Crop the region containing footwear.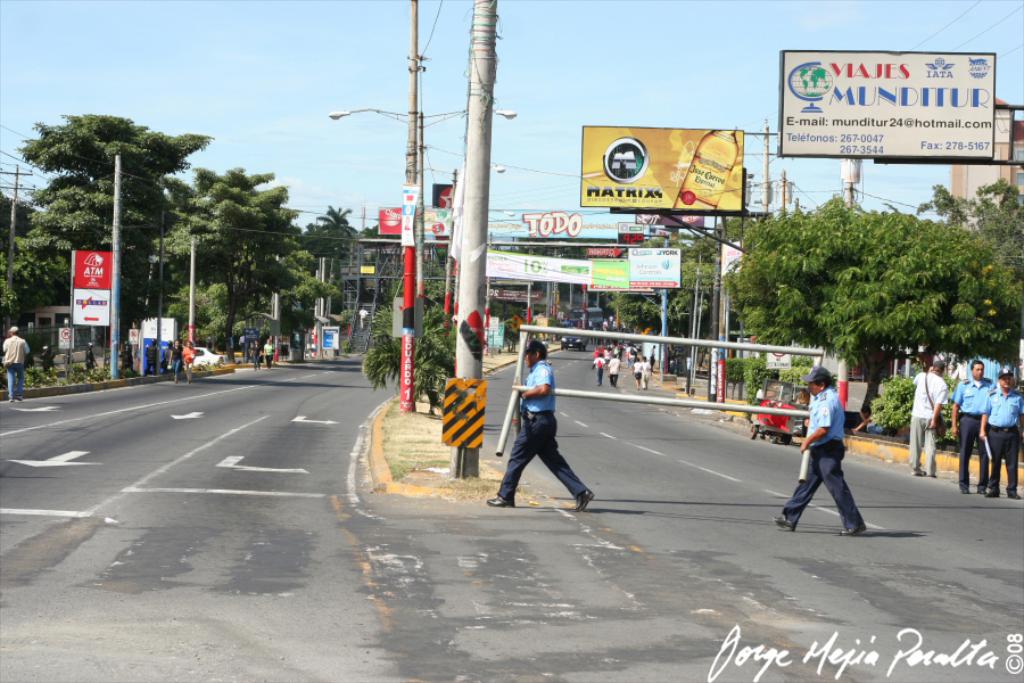
Crop region: pyautogui.locateOnScreen(837, 525, 866, 538).
